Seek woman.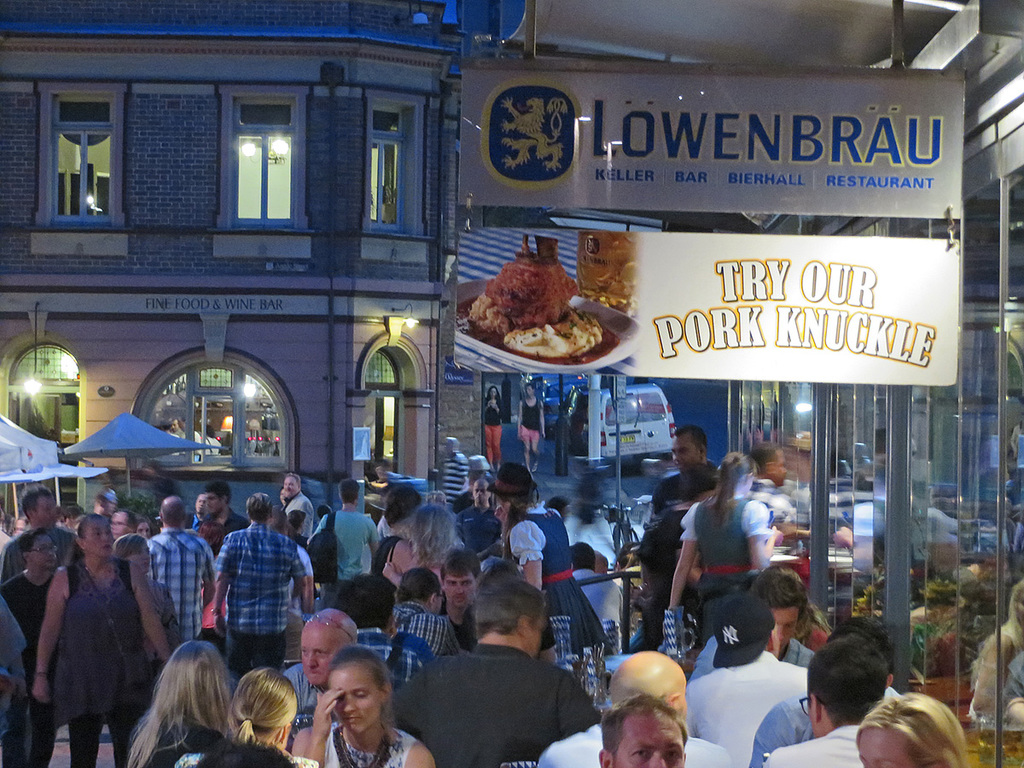
479:382:505:468.
